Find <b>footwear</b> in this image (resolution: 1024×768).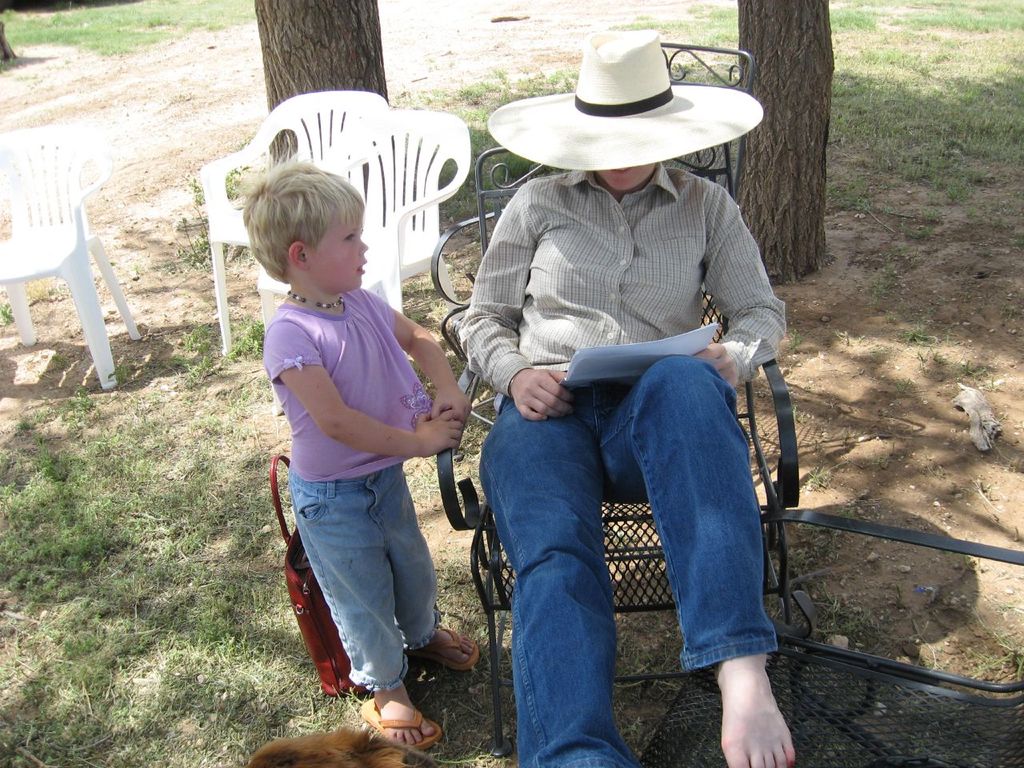
(x1=366, y1=698, x2=445, y2=750).
